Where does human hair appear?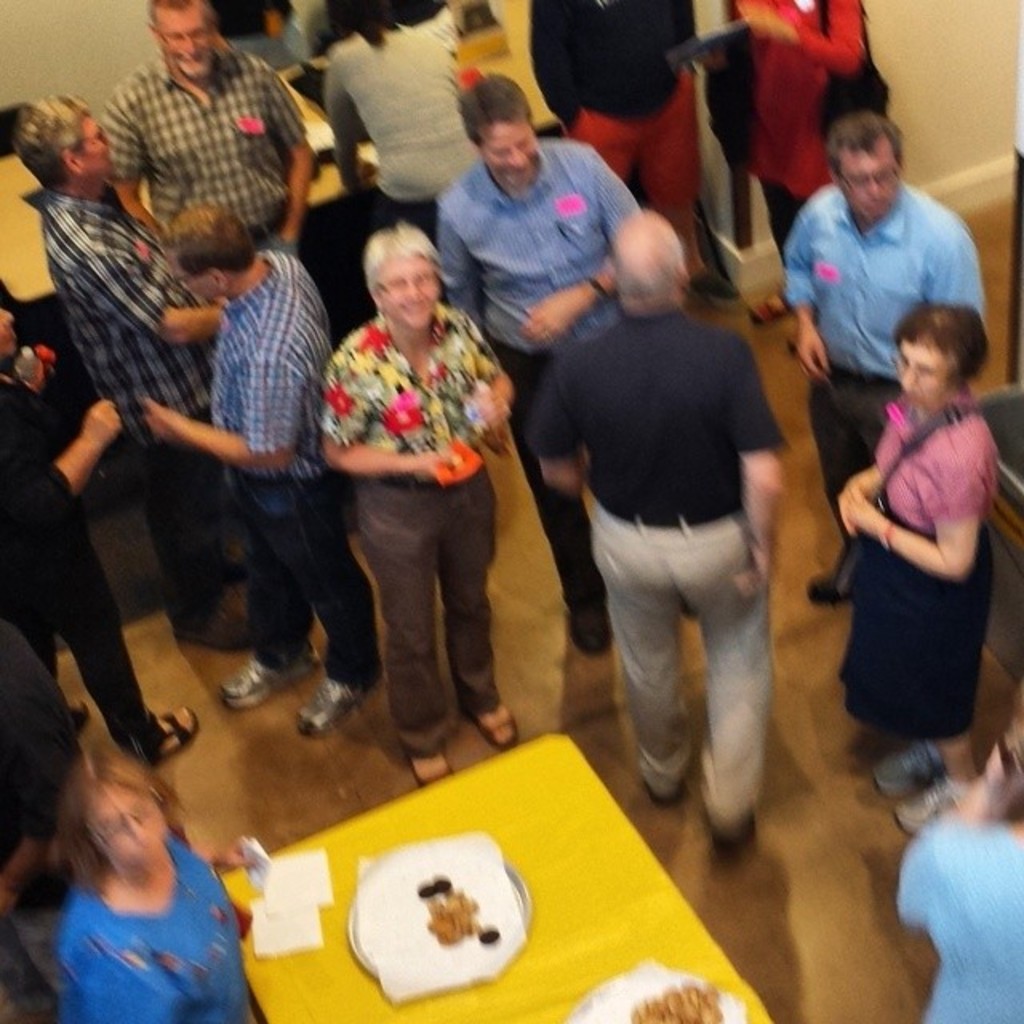
Appears at bbox(899, 293, 1006, 406).
